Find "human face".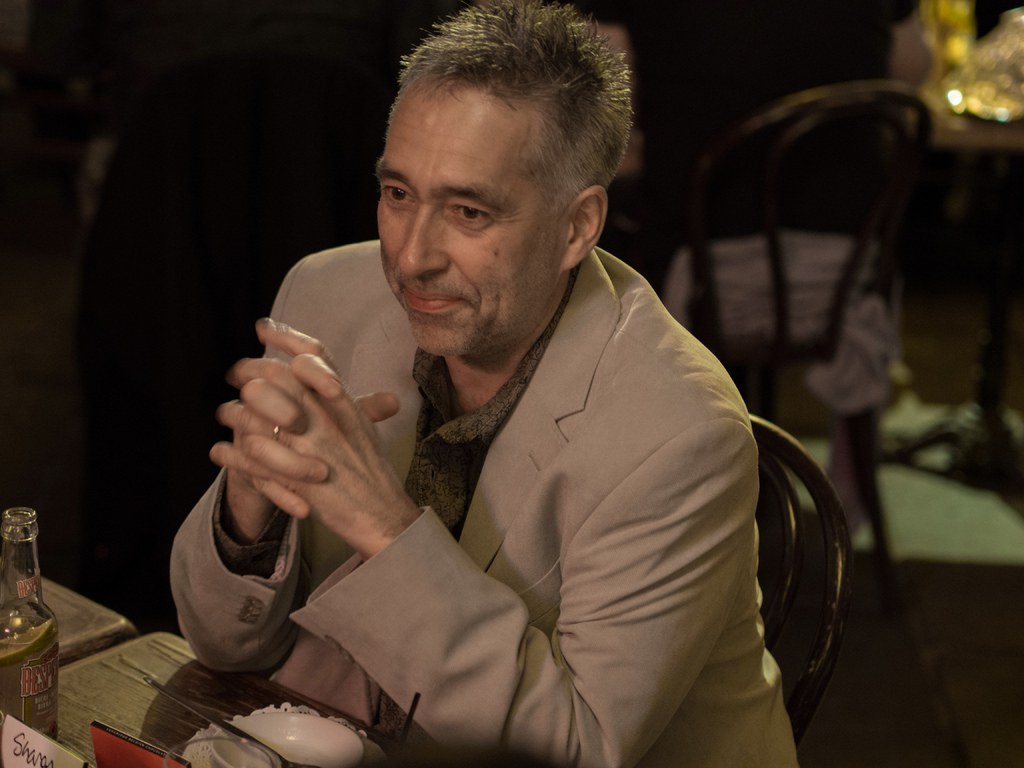
(left=373, top=73, right=568, bottom=360).
